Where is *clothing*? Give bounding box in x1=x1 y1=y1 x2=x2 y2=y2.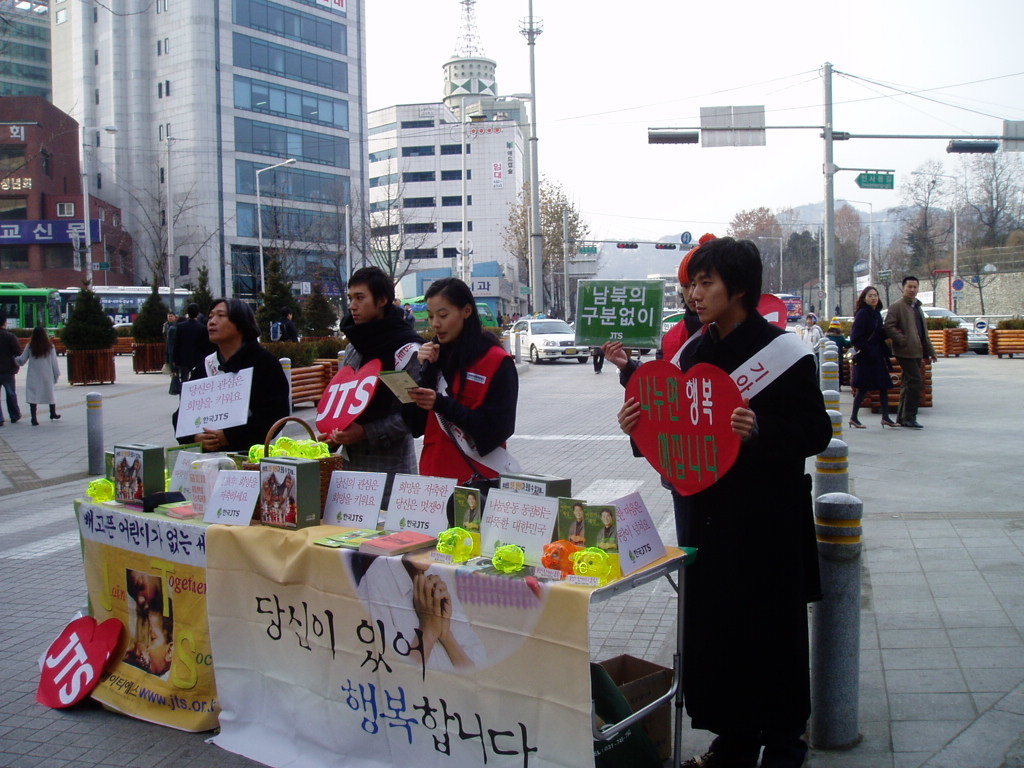
x1=13 y1=345 x2=61 y2=419.
